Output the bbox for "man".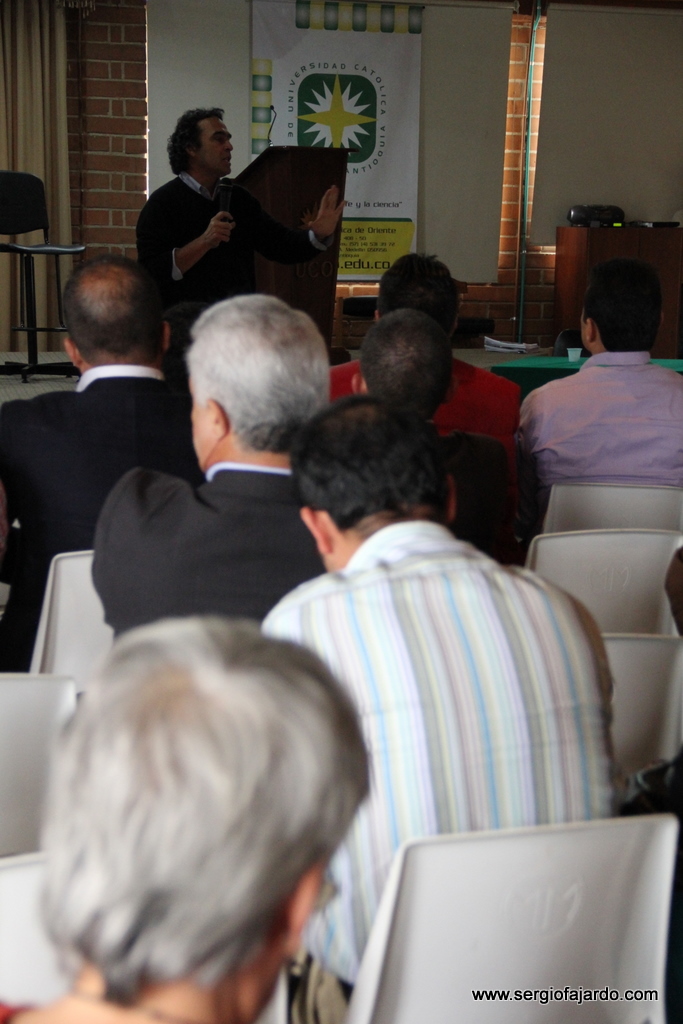
locate(260, 387, 616, 1023).
